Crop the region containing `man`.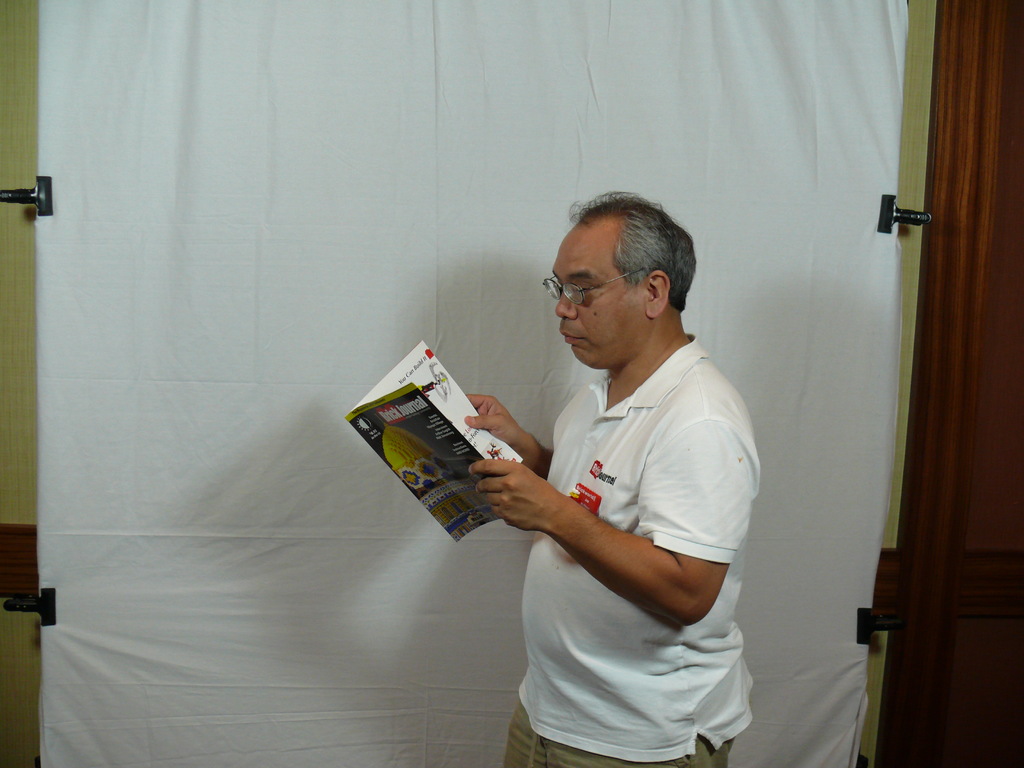
Crop region: bbox=(433, 210, 772, 743).
